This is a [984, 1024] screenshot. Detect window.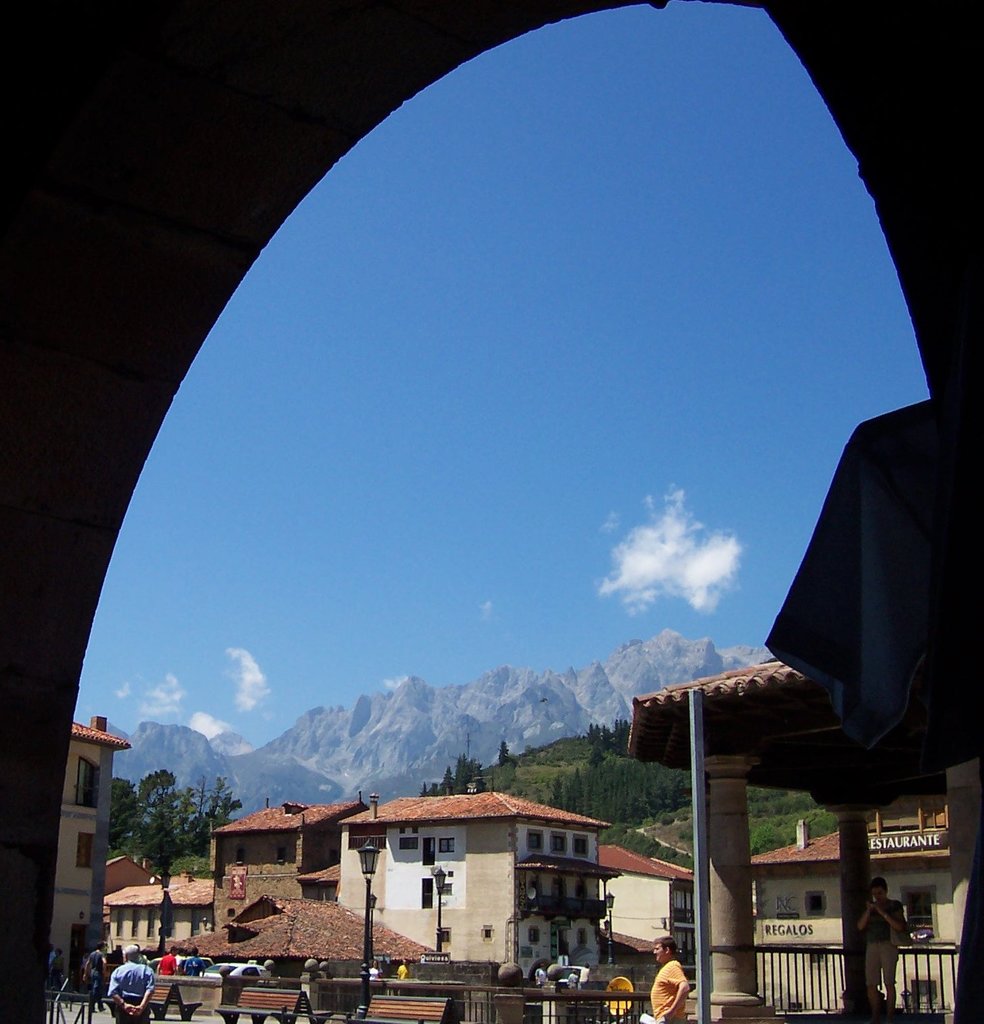
551, 834, 566, 854.
